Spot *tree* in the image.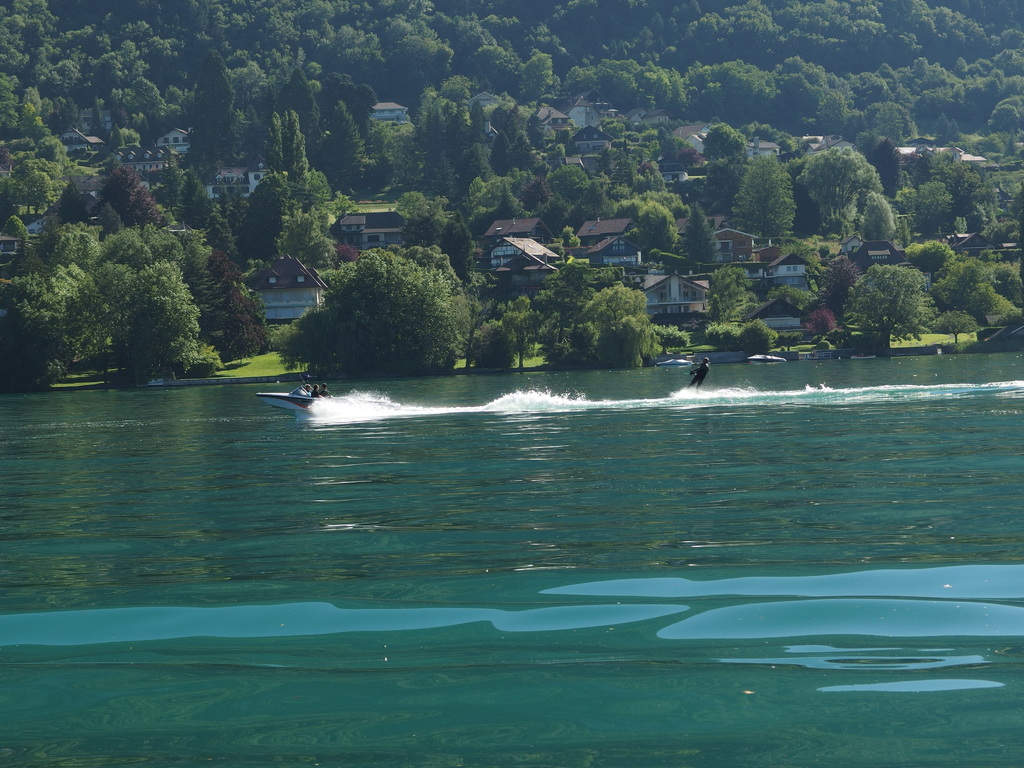
*tree* found at [0,214,29,240].
